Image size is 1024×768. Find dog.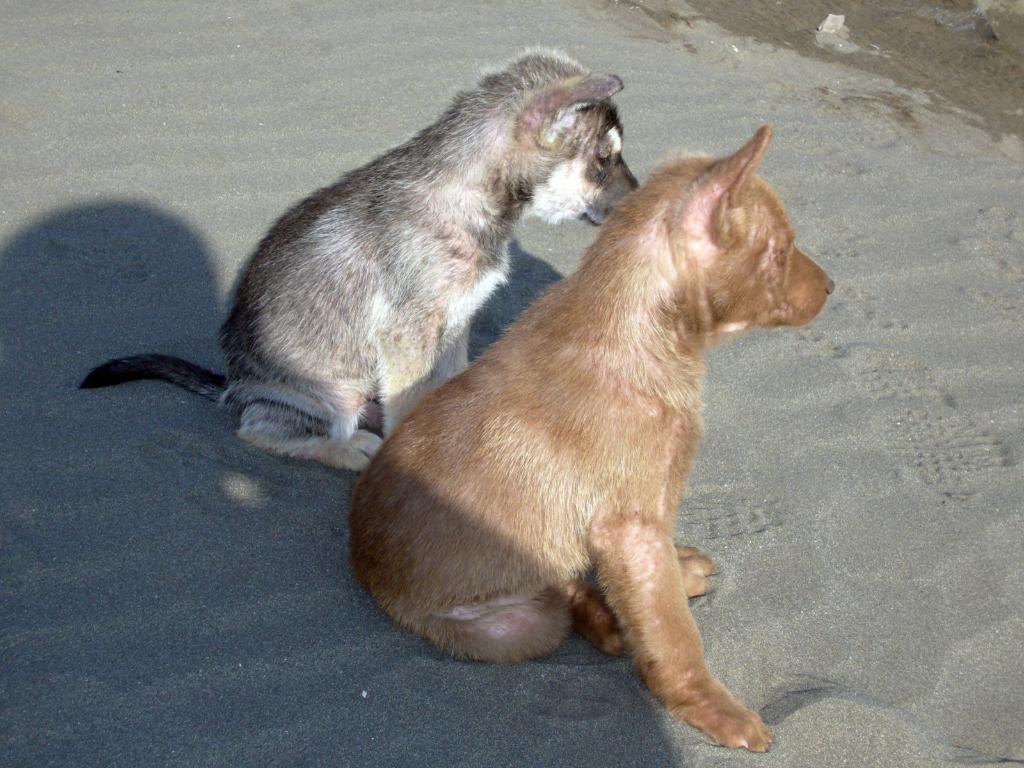
75, 45, 640, 476.
